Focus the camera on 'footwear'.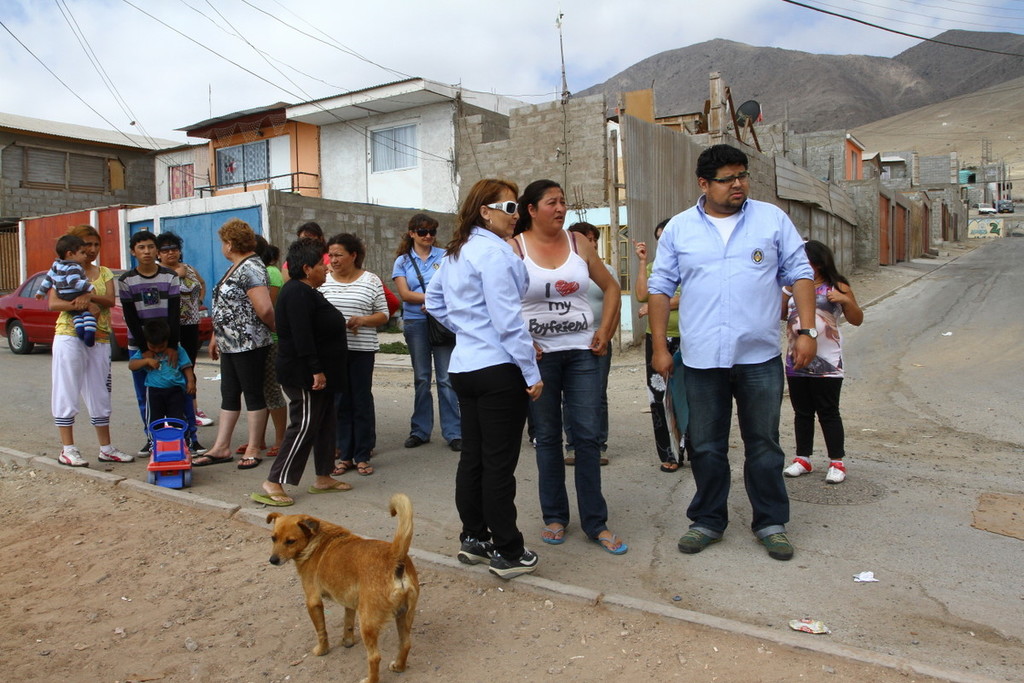
Focus region: l=138, t=429, r=152, b=452.
